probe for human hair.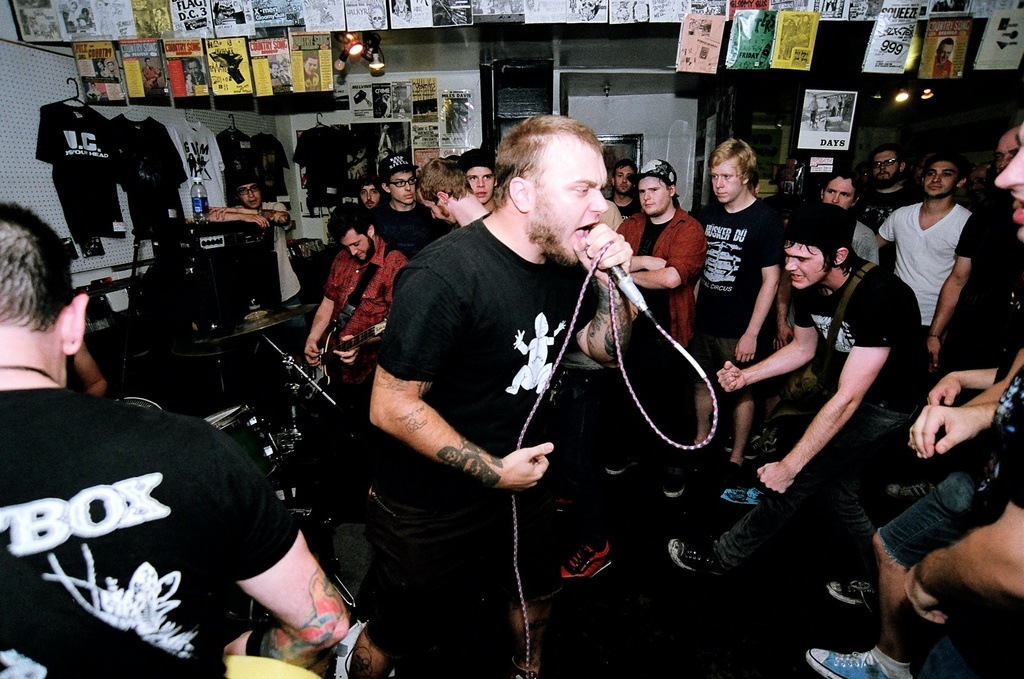
Probe result: 780, 239, 856, 278.
